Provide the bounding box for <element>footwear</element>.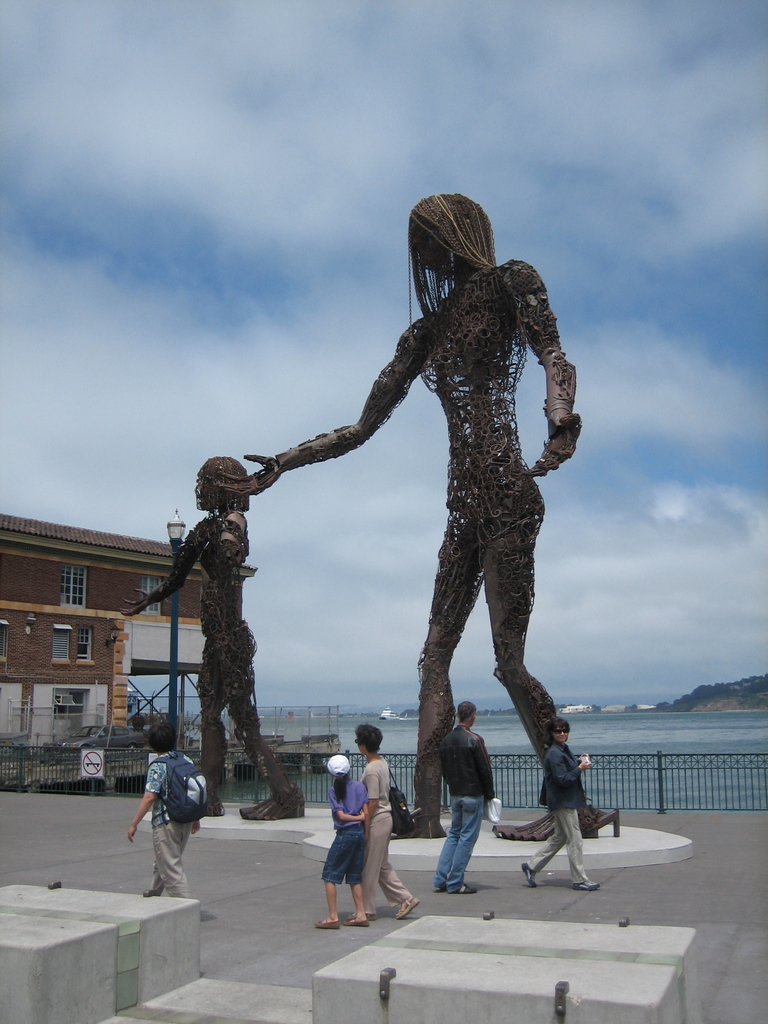
x1=439 y1=880 x2=478 y2=894.
